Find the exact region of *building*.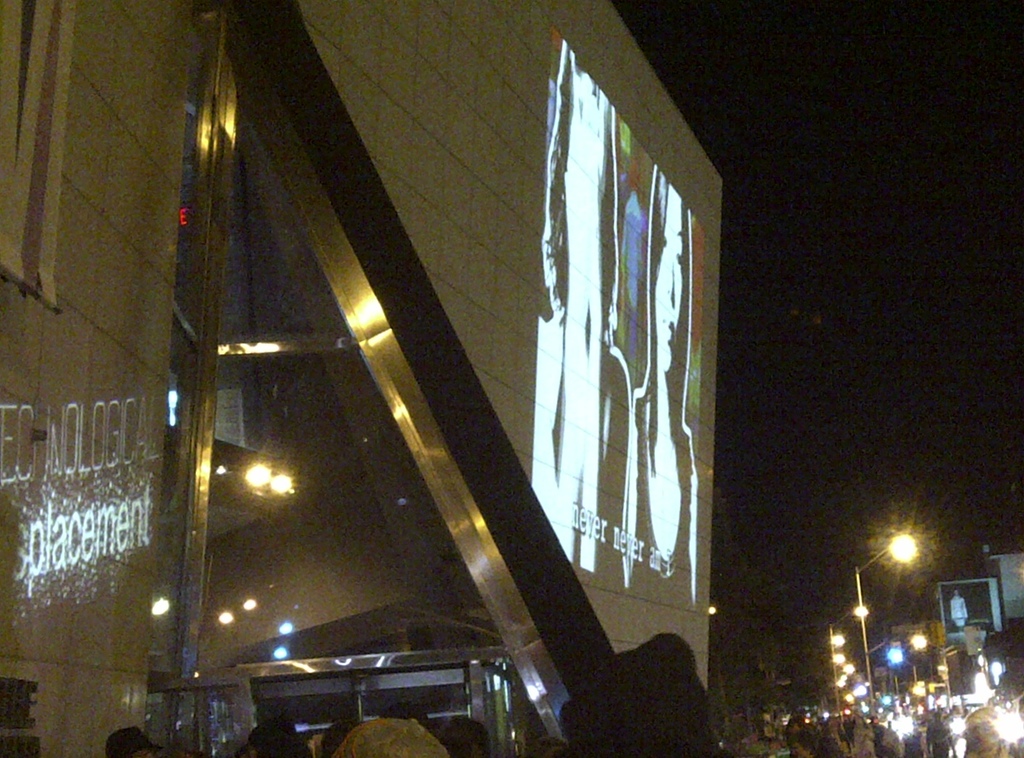
Exact region: [988,552,1023,623].
